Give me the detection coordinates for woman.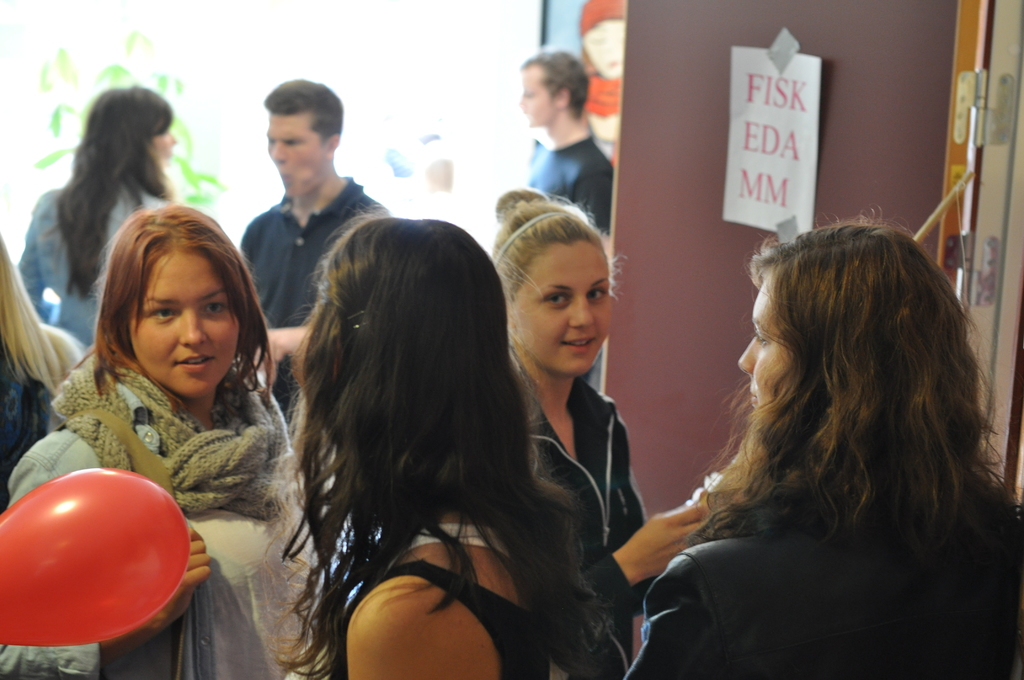
detection(626, 204, 1023, 679).
